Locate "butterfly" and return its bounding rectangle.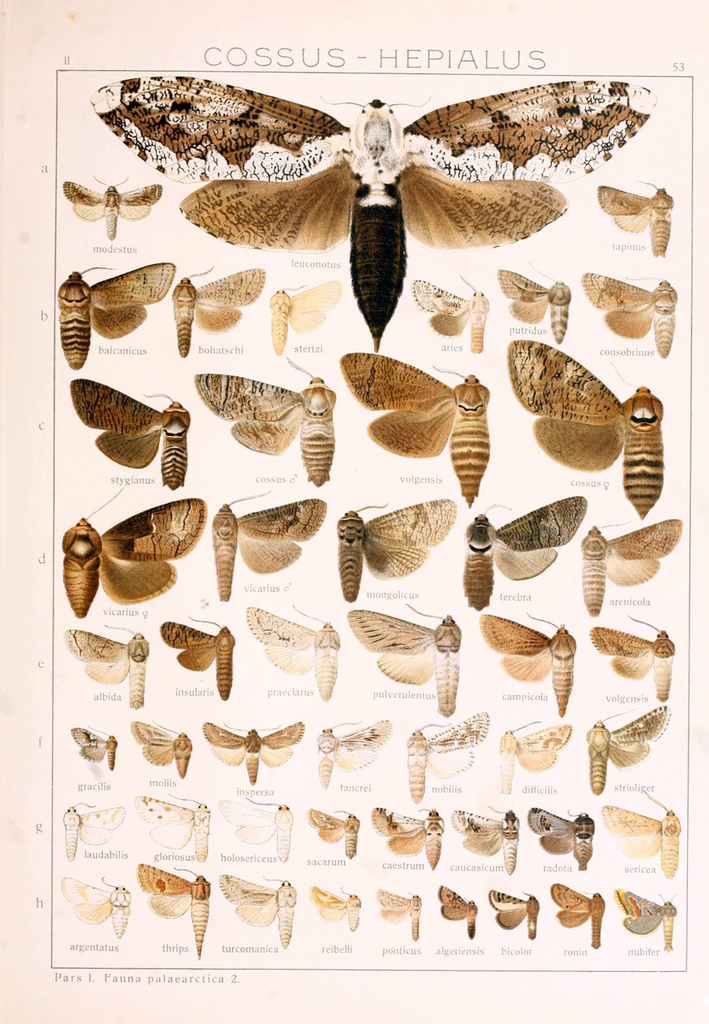
x1=172 y1=260 x2=263 y2=355.
